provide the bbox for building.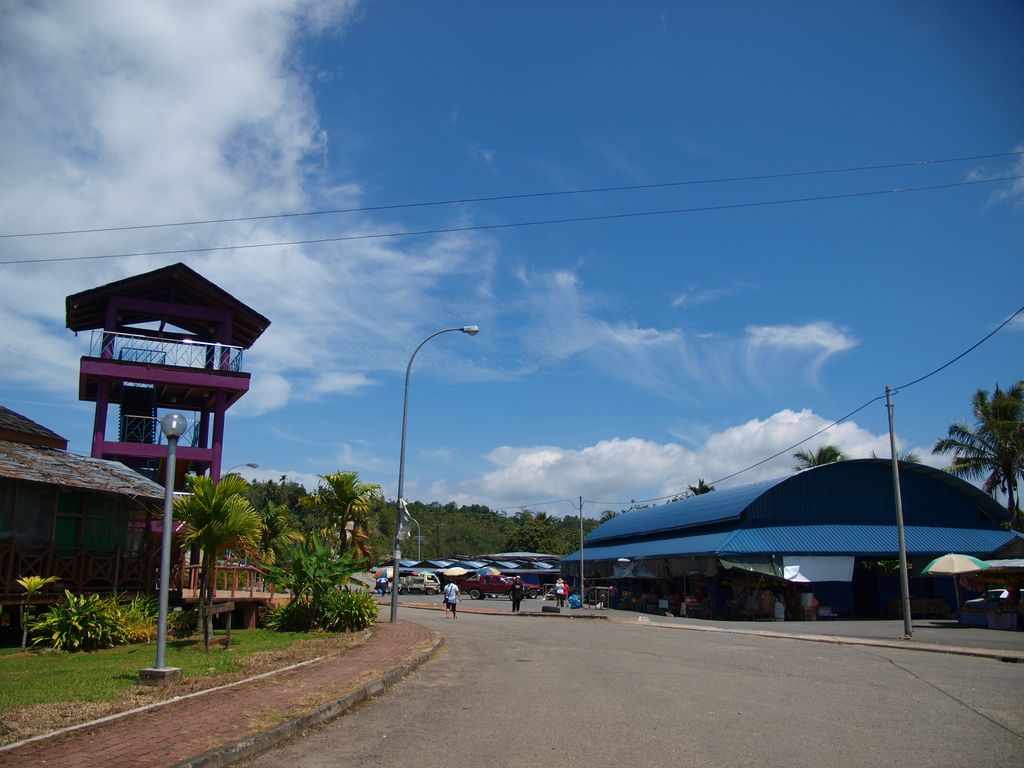
565, 457, 1021, 610.
